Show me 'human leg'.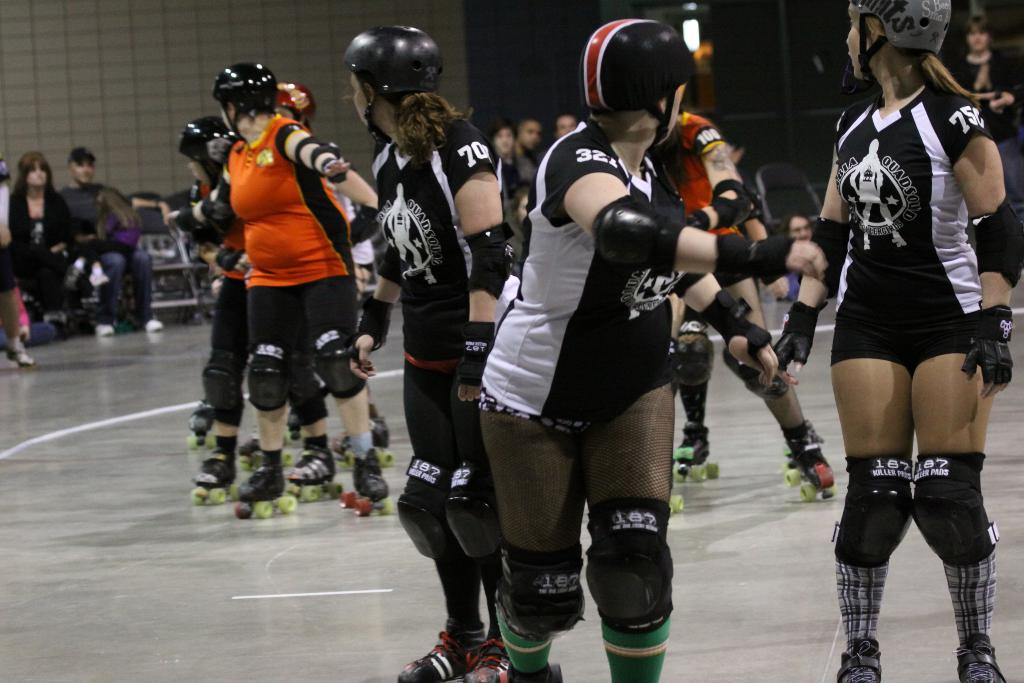
'human leg' is here: [6,285,39,366].
